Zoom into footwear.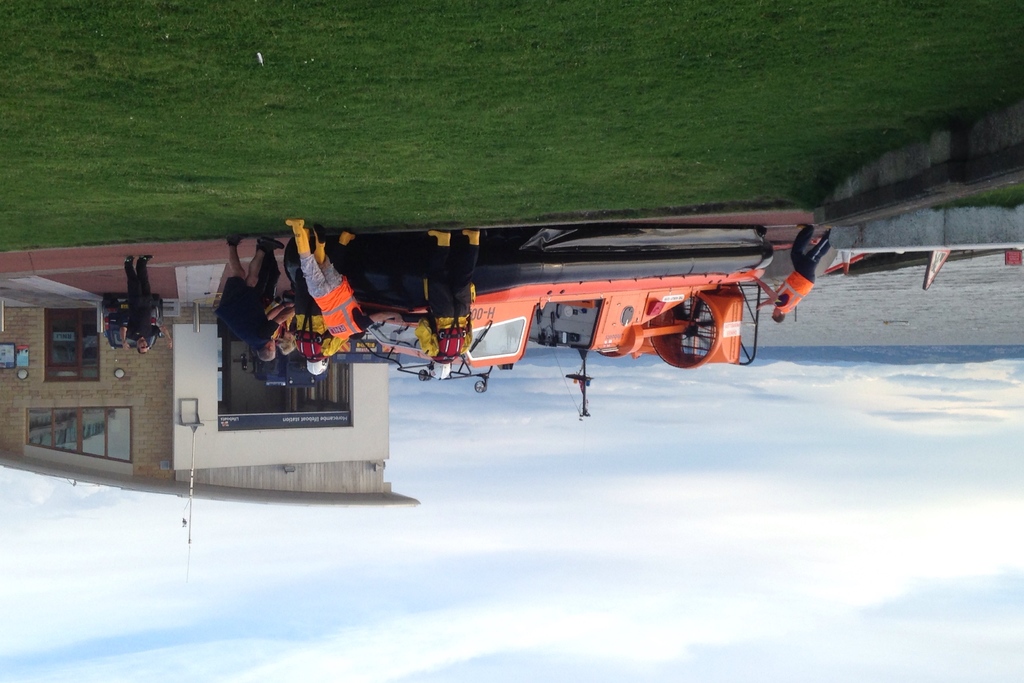
Zoom target: [310,226,327,262].
